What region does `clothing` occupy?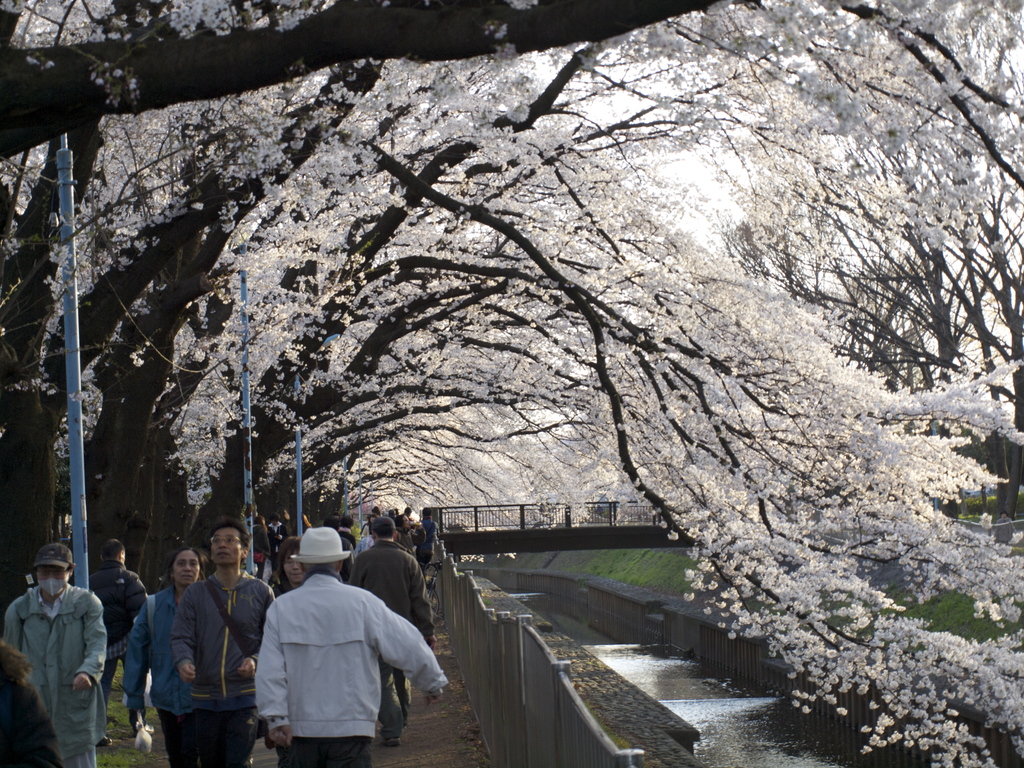
left=164, top=569, right=281, bottom=739.
